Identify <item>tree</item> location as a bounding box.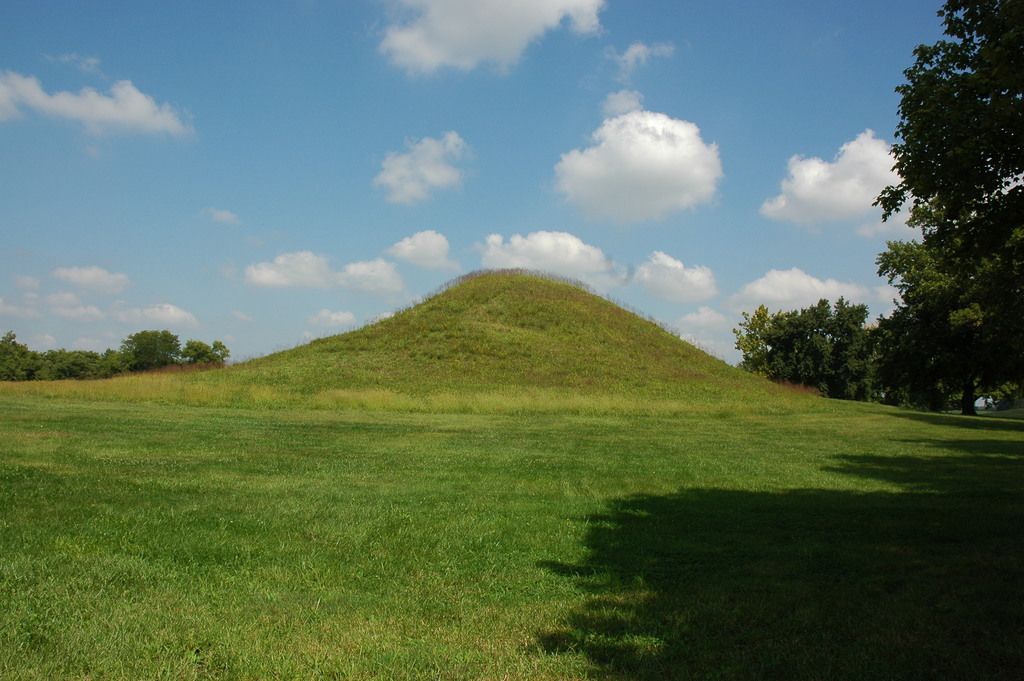
{"left": 188, "top": 340, "right": 230, "bottom": 364}.
